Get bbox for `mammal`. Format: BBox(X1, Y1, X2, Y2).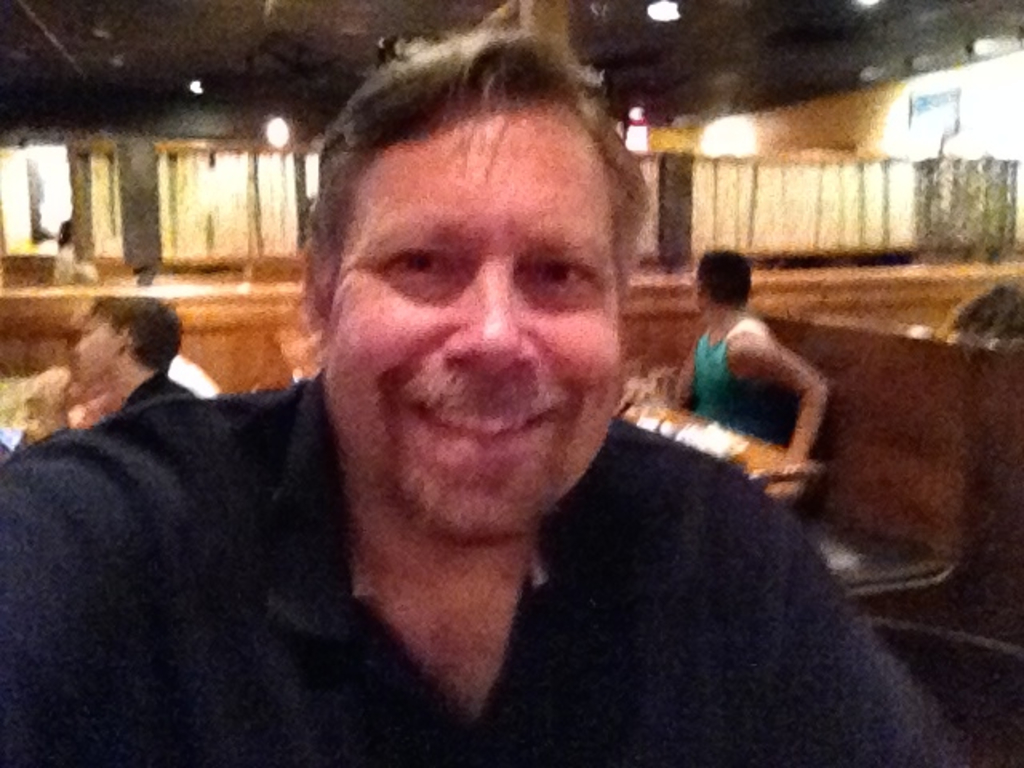
BBox(54, 211, 96, 288).
